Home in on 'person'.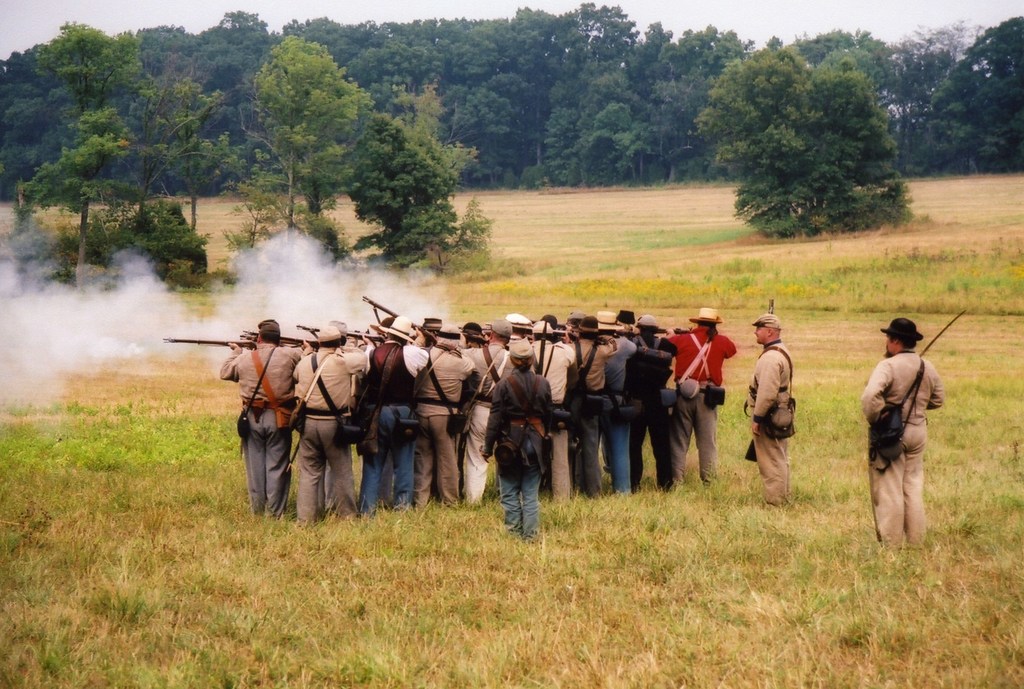
Homed in at <bbox>722, 310, 800, 487</bbox>.
